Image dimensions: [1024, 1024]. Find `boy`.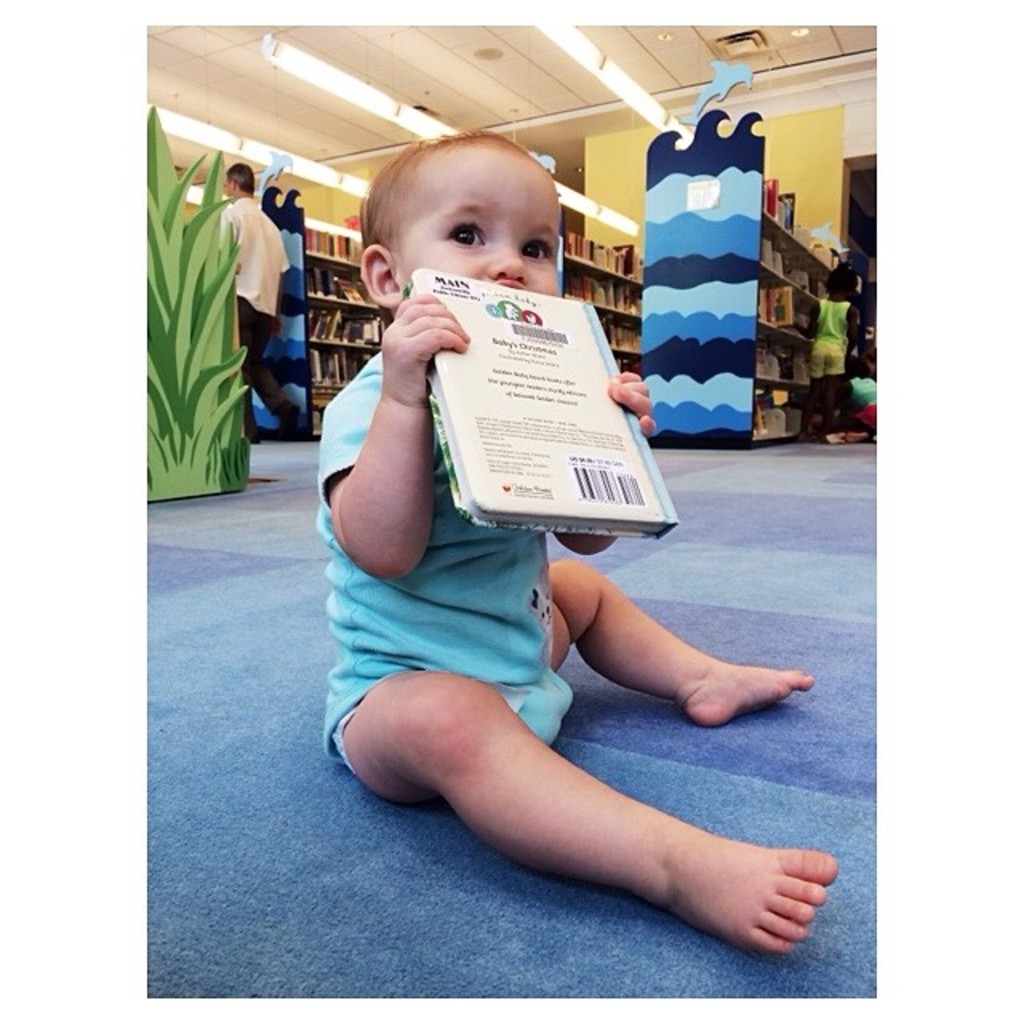
bbox(307, 136, 709, 923).
